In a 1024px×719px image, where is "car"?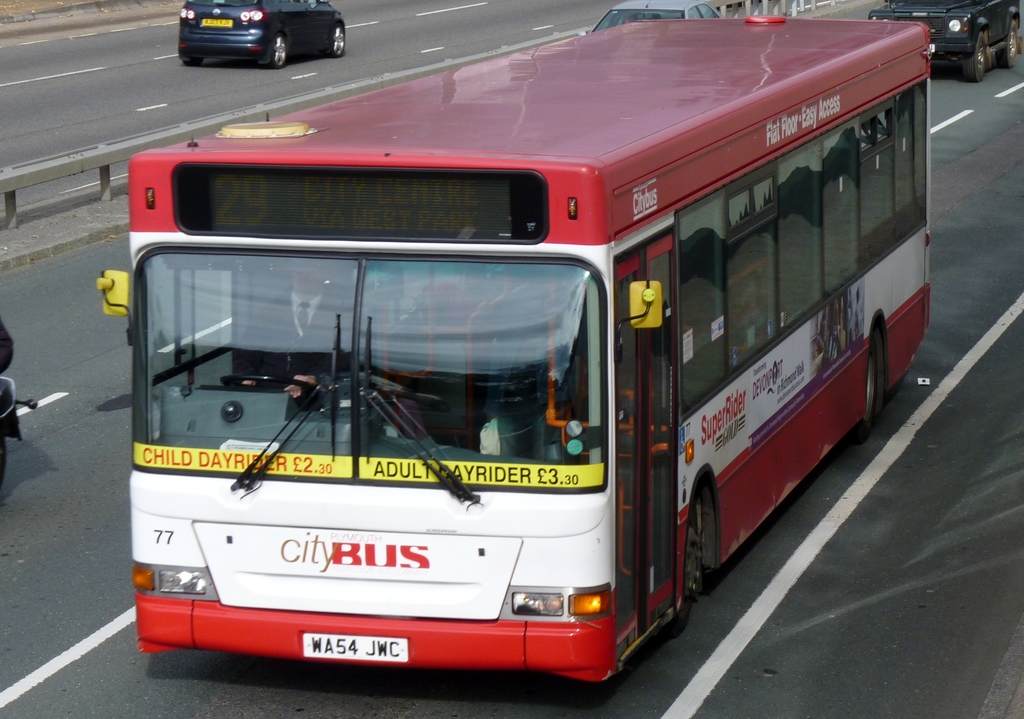
Rect(577, 0, 719, 35).
